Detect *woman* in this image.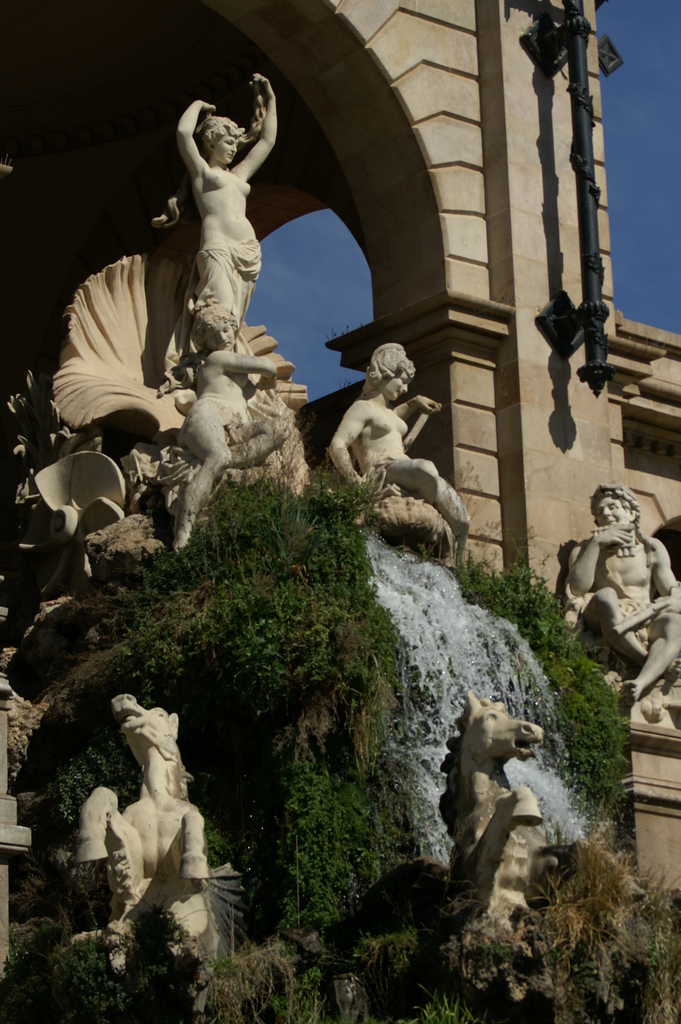
Detection: <box>330,322,482,563</box>.
